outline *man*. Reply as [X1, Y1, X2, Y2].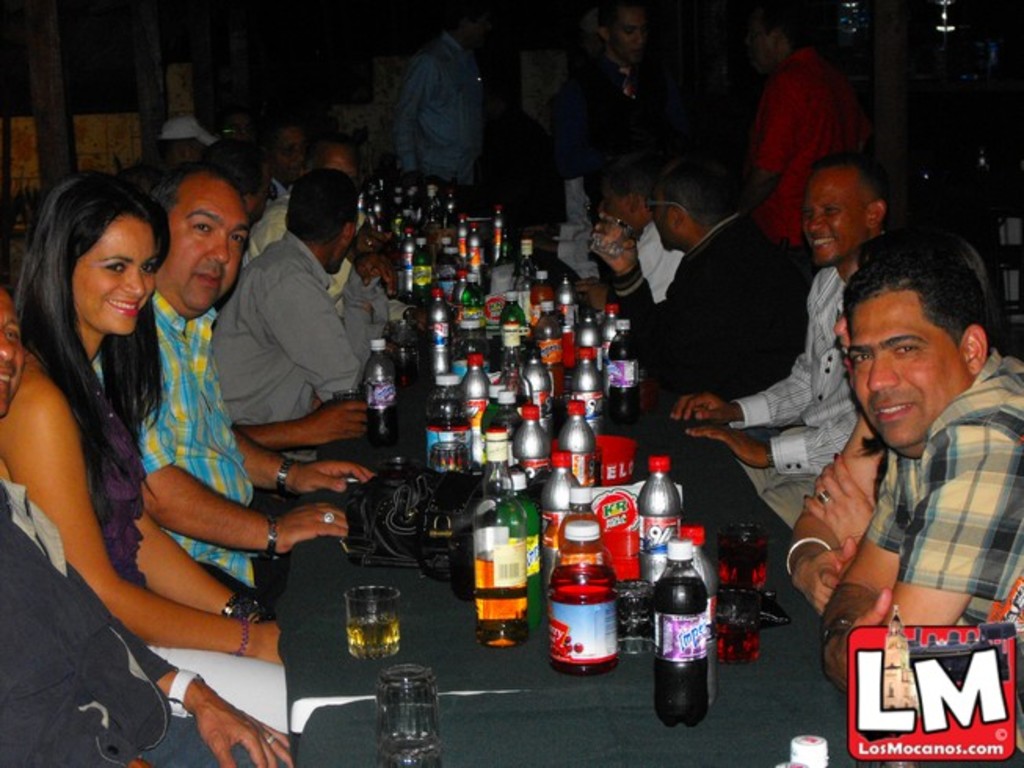
[271, 129, 307, 201].
